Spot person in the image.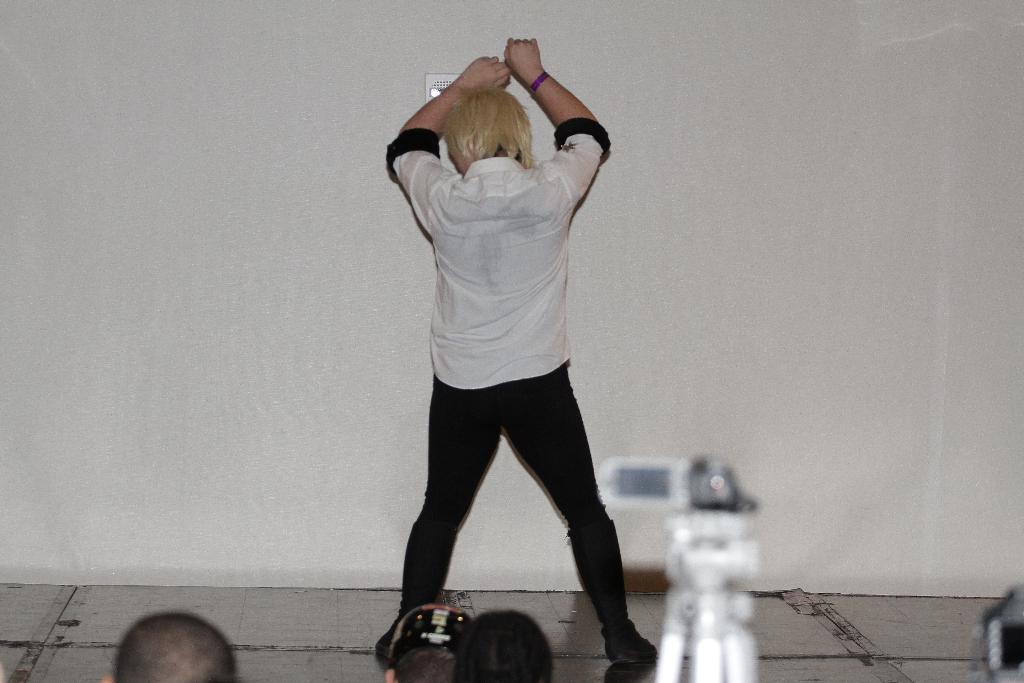
person found at {"x1": 462, "y1": 597, "x2": 570, "y2": 682}.
